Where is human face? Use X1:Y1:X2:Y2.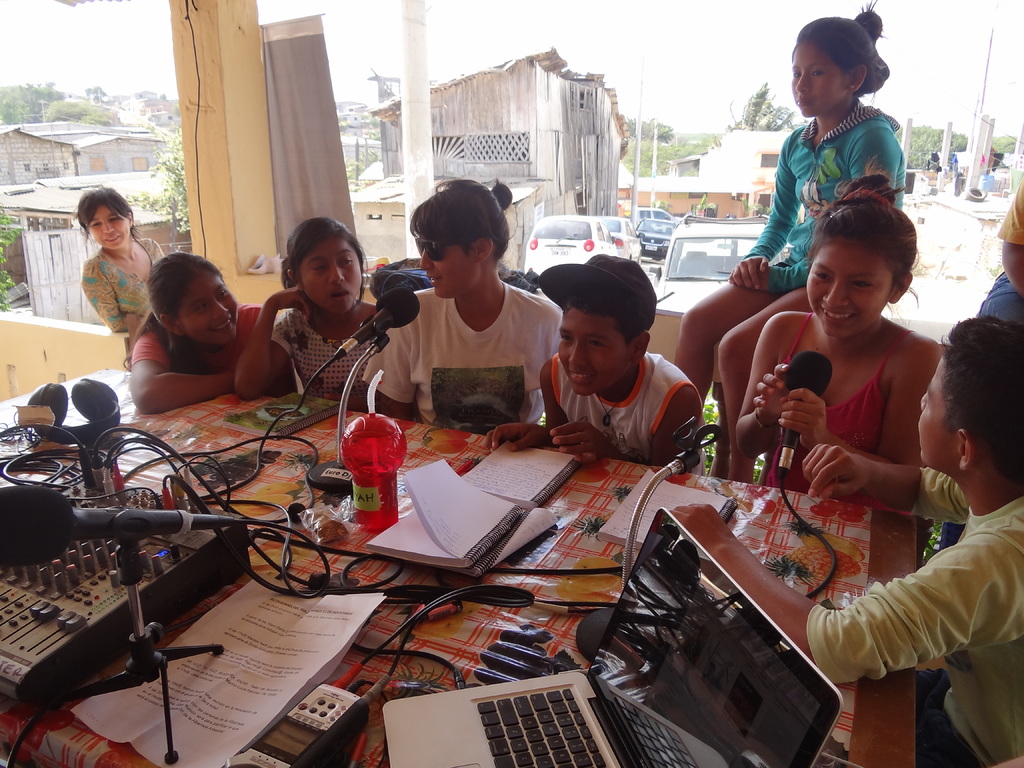
921:356:956:465.
